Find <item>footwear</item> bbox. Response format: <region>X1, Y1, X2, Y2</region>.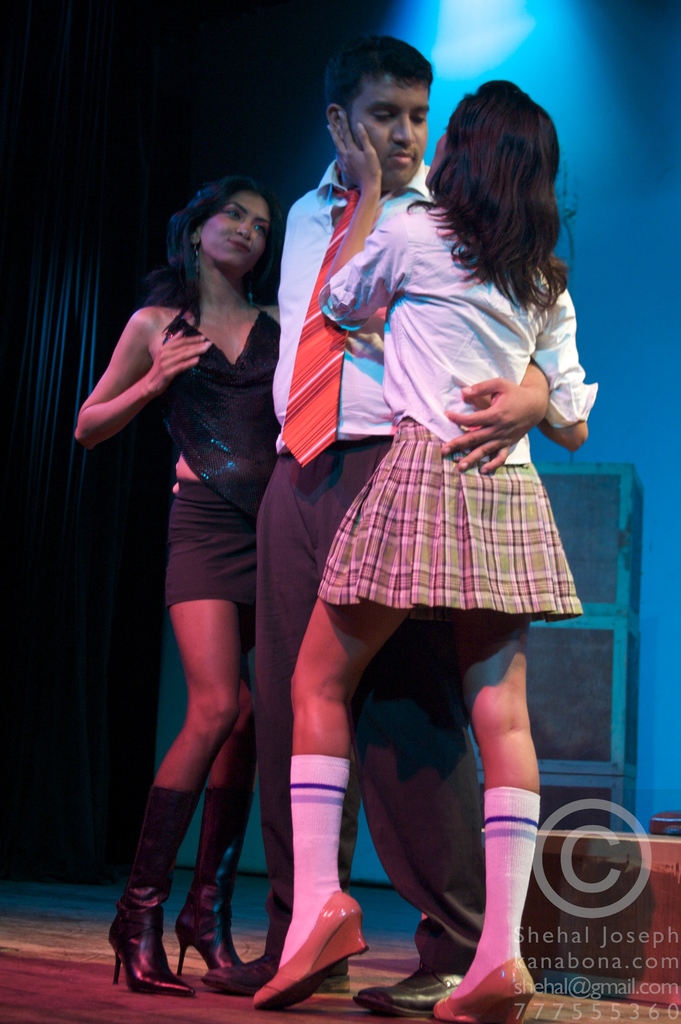
<region>209, 944, 348, 988</region>.
